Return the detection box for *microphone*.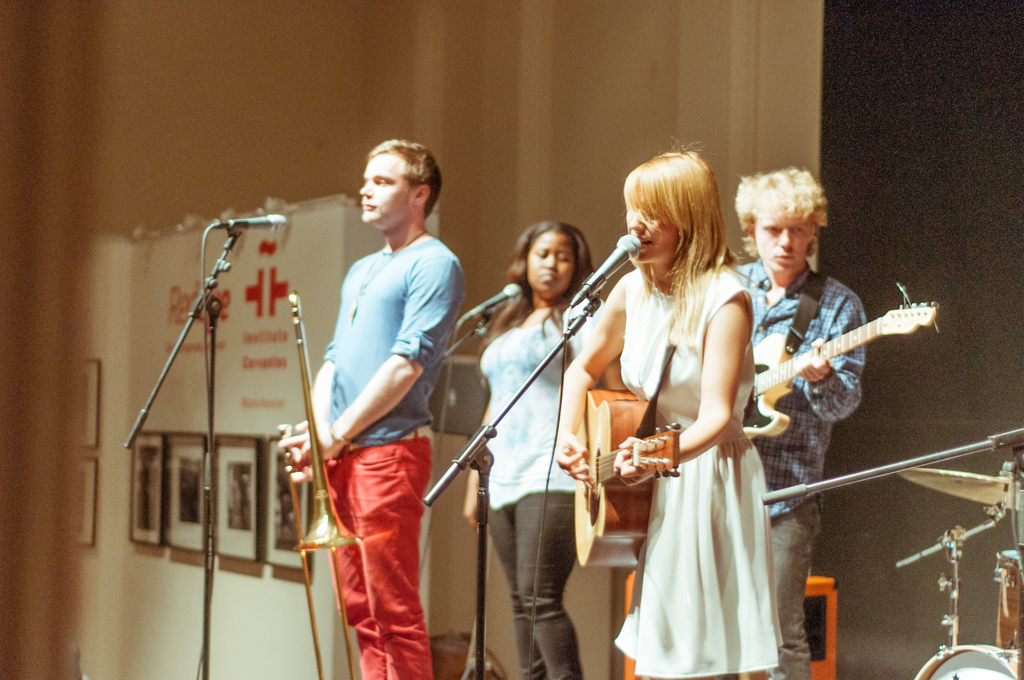
region(566, 234, 644, 312).
